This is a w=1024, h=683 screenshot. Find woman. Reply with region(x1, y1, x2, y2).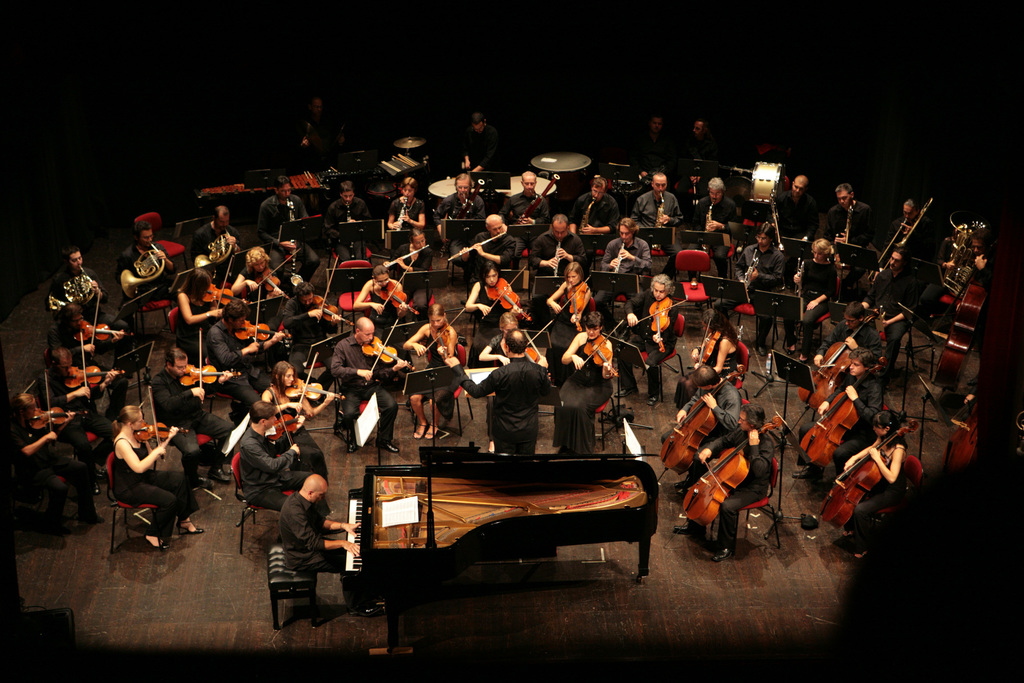
region(788, 240, 840, 364).
